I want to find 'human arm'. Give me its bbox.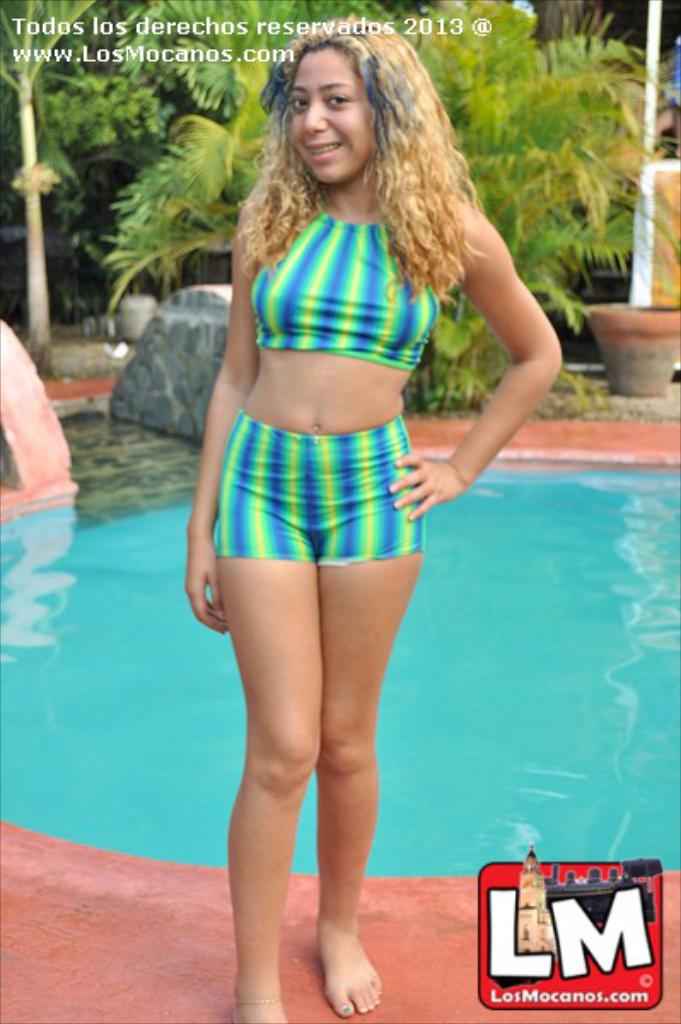
box(179, 166, 307, 645).
